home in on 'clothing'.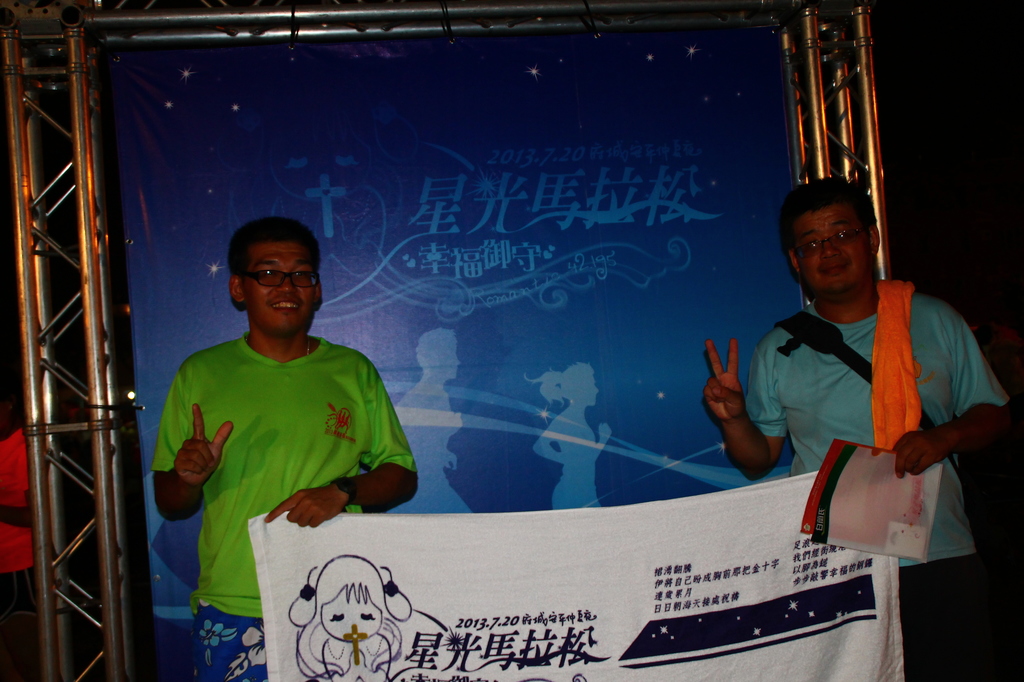
Homed in at detection(735, 276, 1011, 681).
